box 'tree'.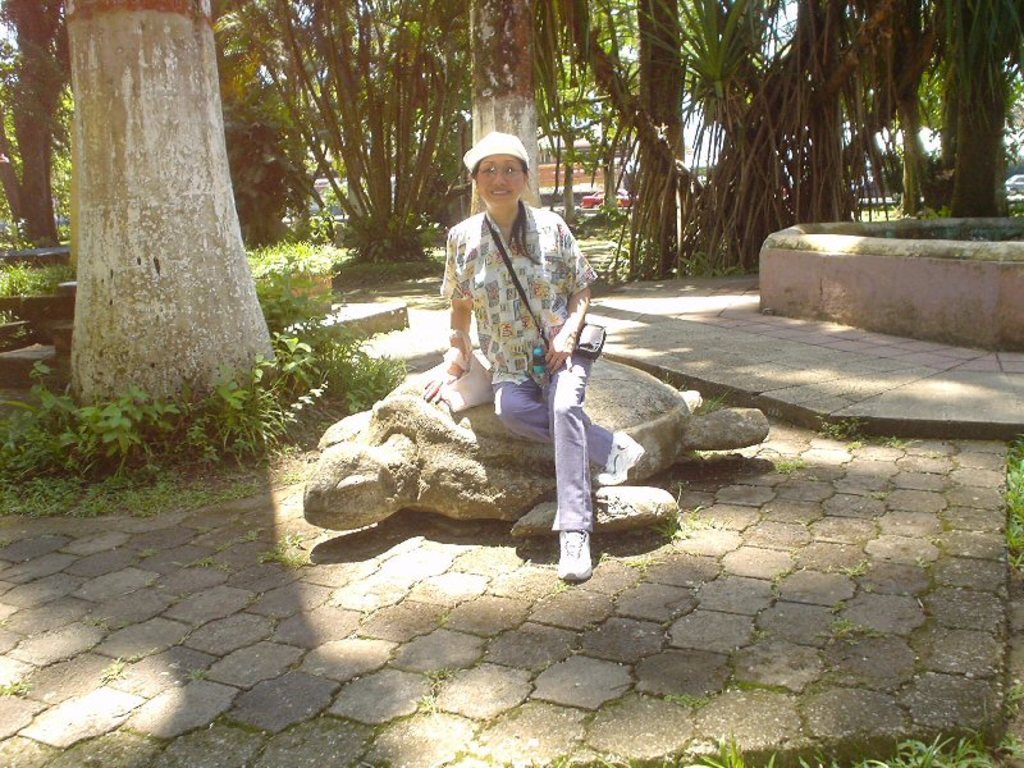
<region>0, 0, 82, 298</region>.
